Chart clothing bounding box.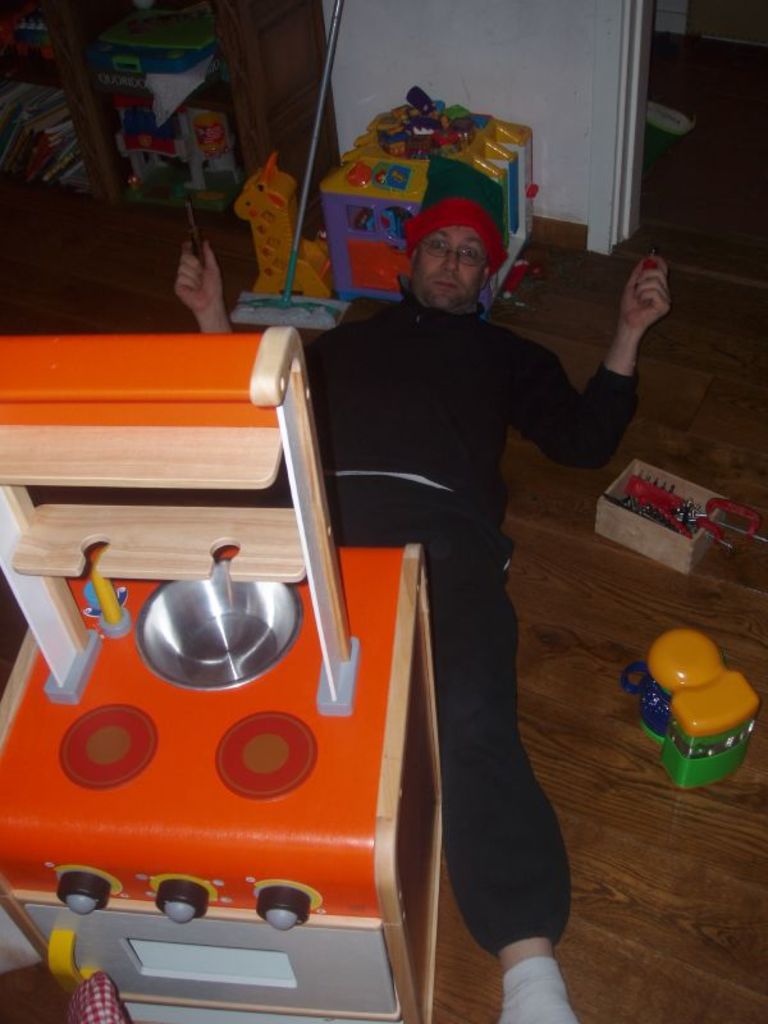
Charted: <box>330,193,613,974</box>.
